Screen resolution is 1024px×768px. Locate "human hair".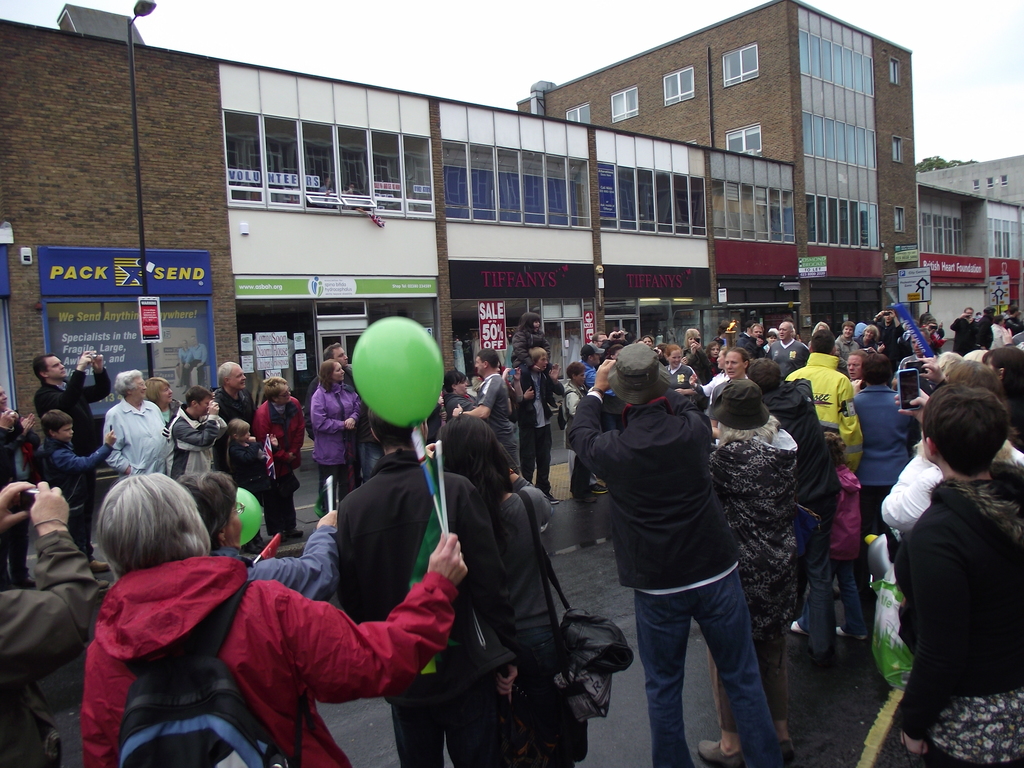
x1=1010 y1=305 x2=1016 y2=312.
